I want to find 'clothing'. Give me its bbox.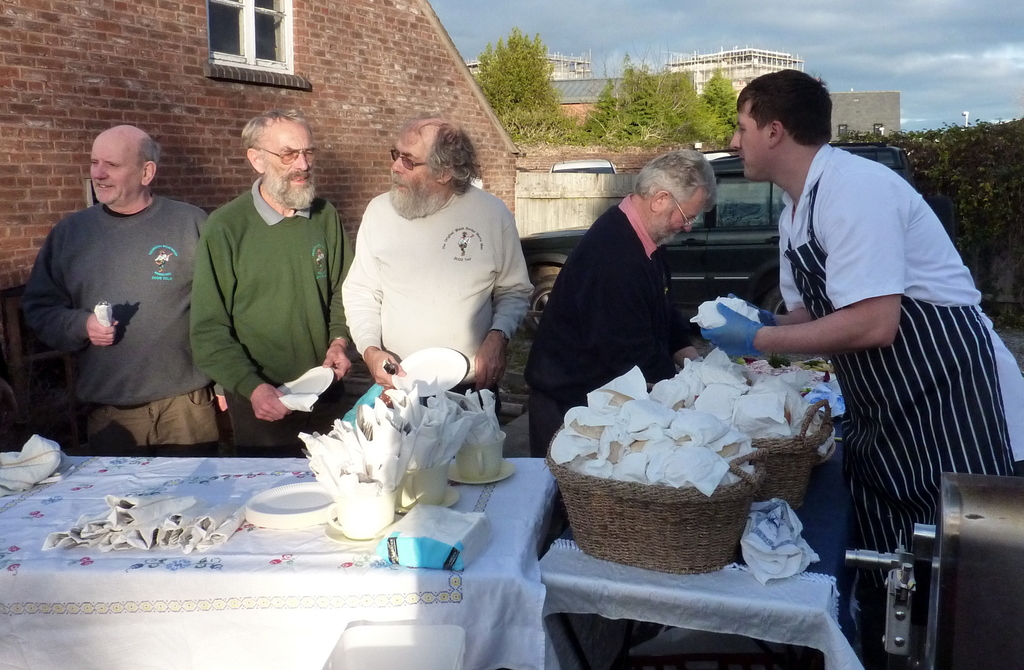
rect(190, 171, 354, 453).
